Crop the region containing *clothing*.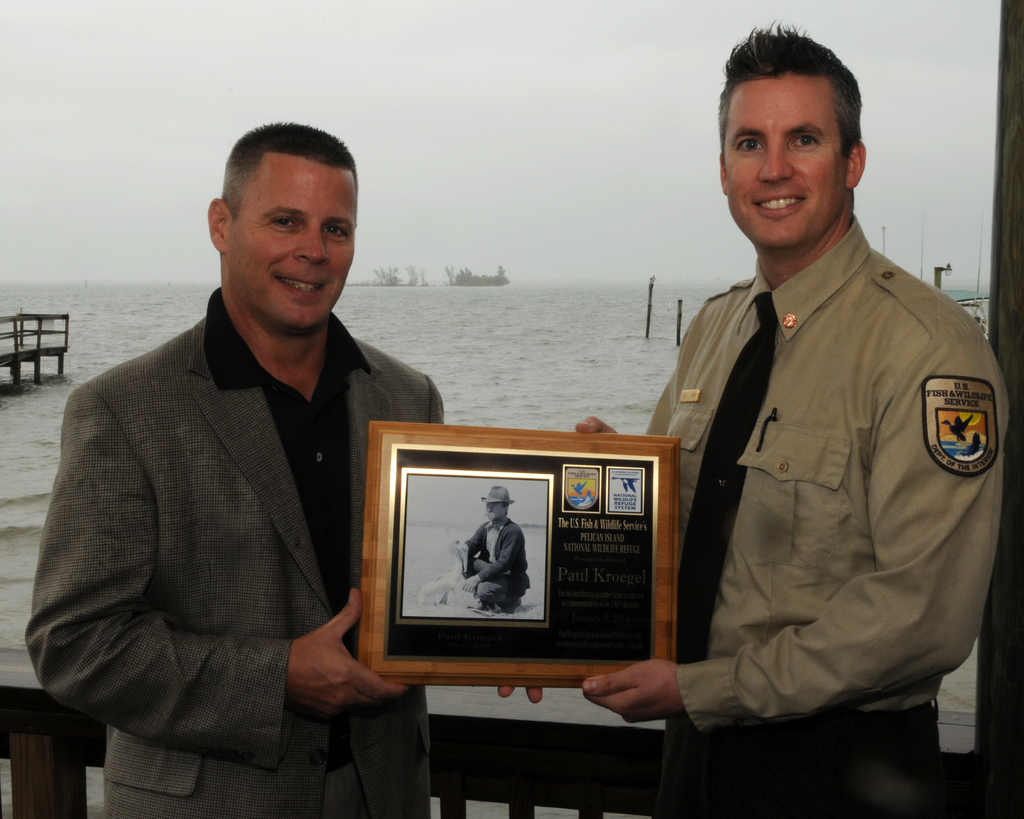
Crop region: (619, 157, 1004, 791).
